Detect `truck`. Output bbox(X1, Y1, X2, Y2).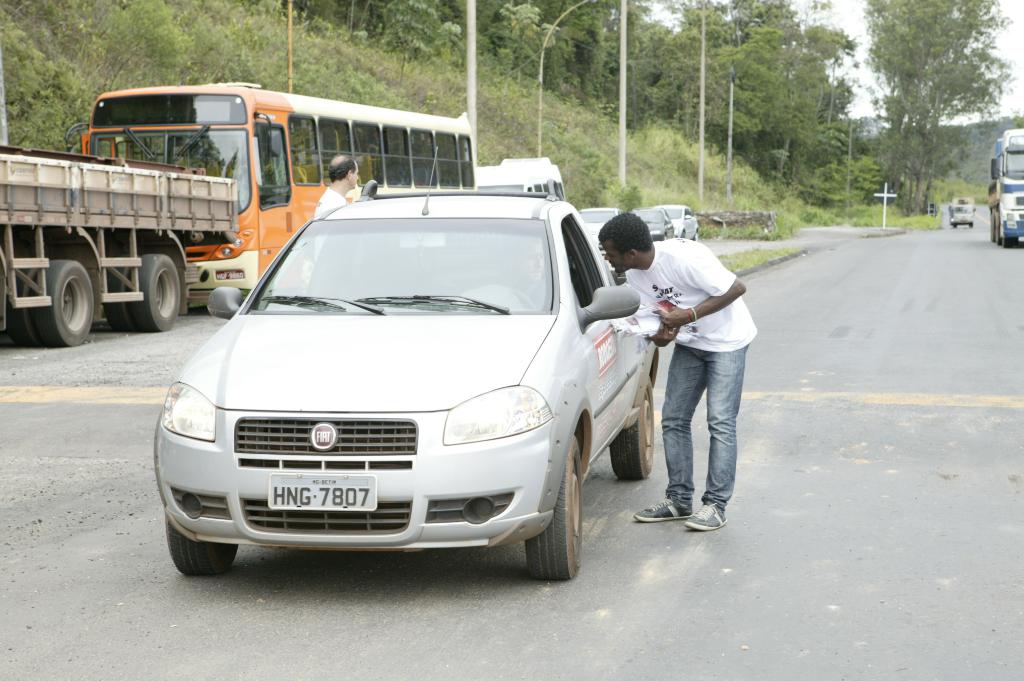
bbox(0, 146, 234, 346).
